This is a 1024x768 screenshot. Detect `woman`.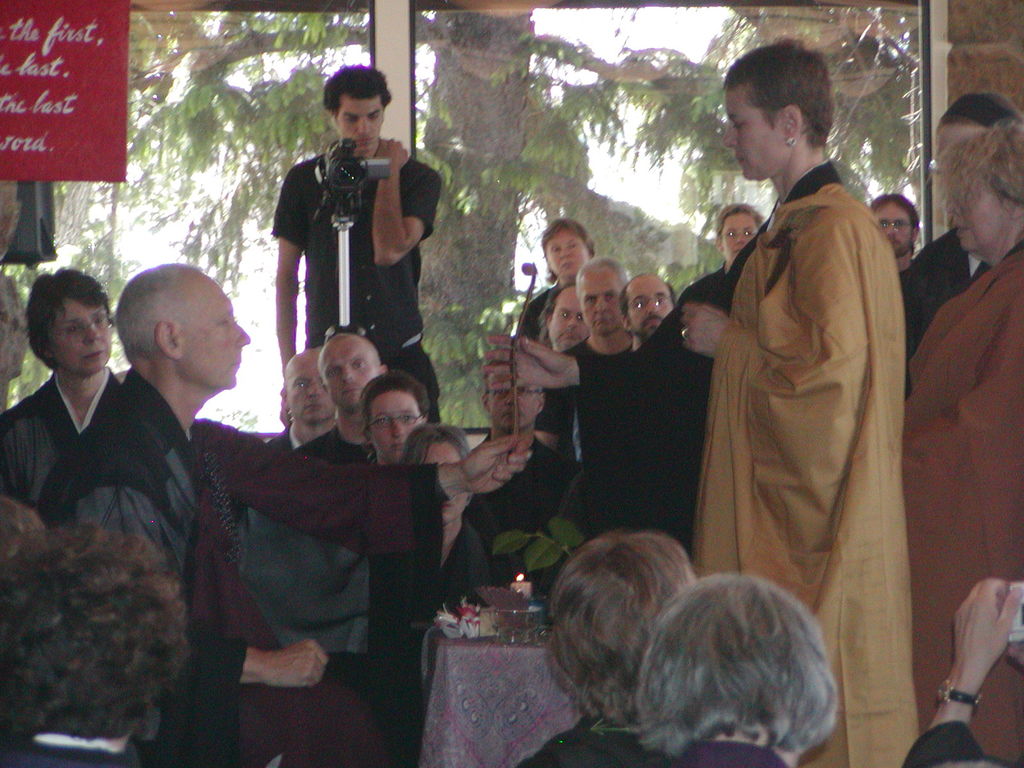
662/199/767/351.
